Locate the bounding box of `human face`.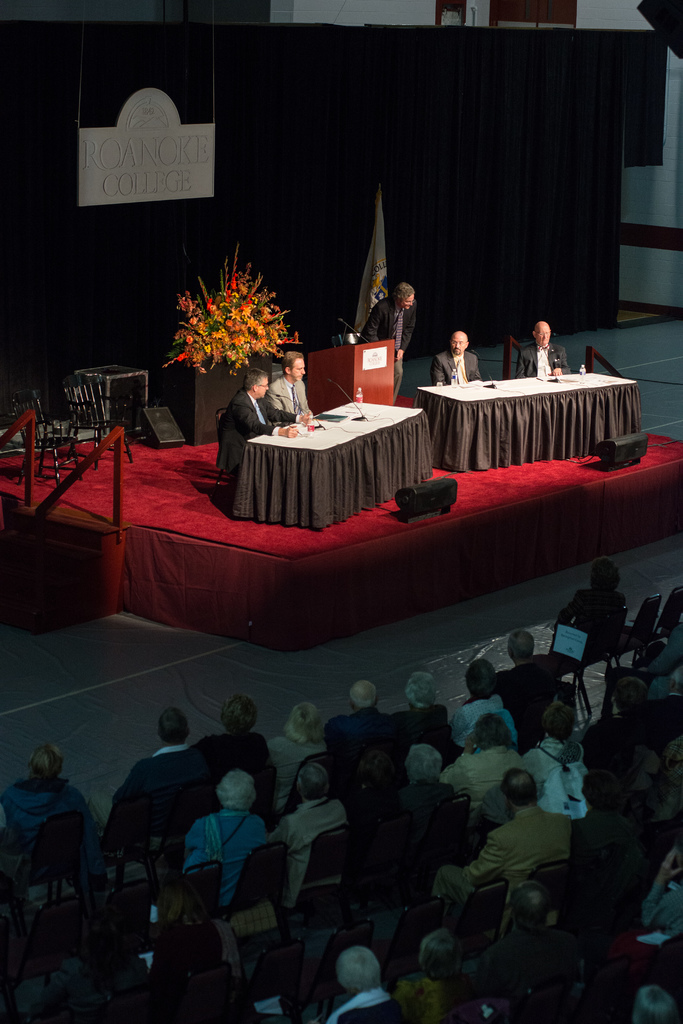
Bounding box: [281, 357, 306, 383].
